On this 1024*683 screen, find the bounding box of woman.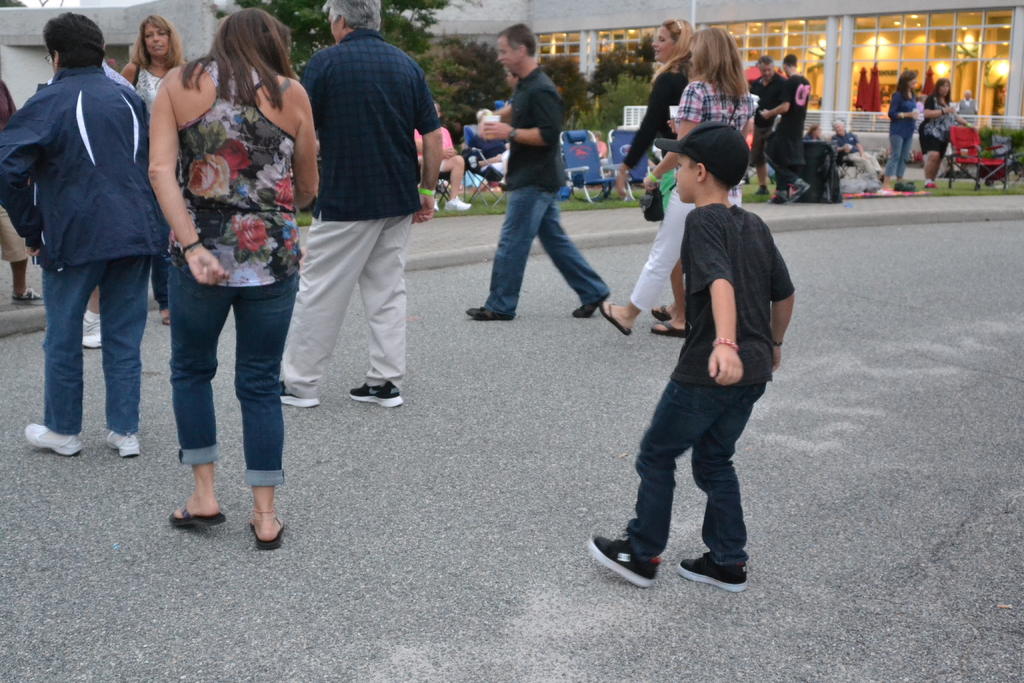
Bounding box: bbox=(598, 27, 762, 341).
